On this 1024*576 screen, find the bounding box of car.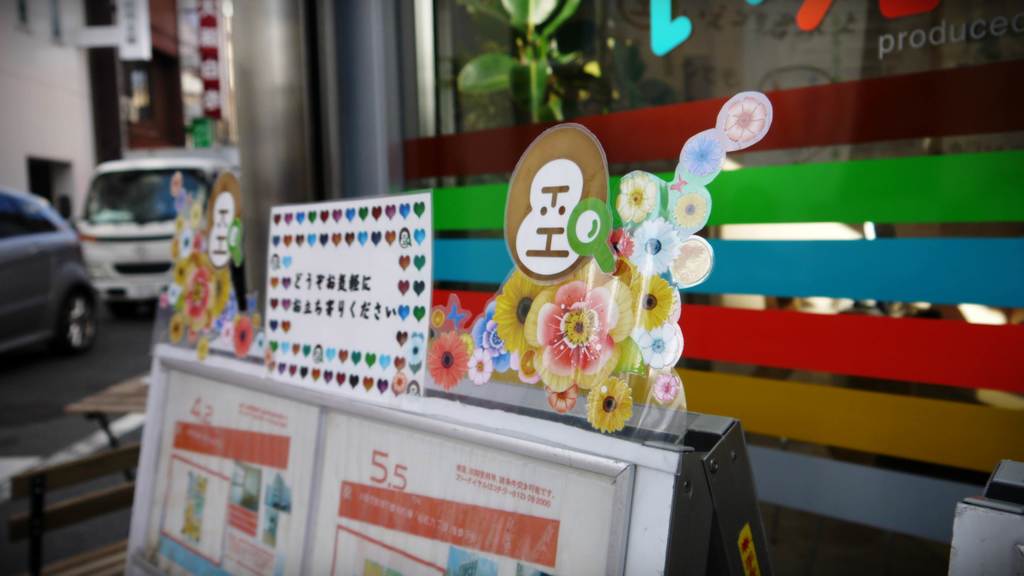
Bounding box: 0 187 97 354.
